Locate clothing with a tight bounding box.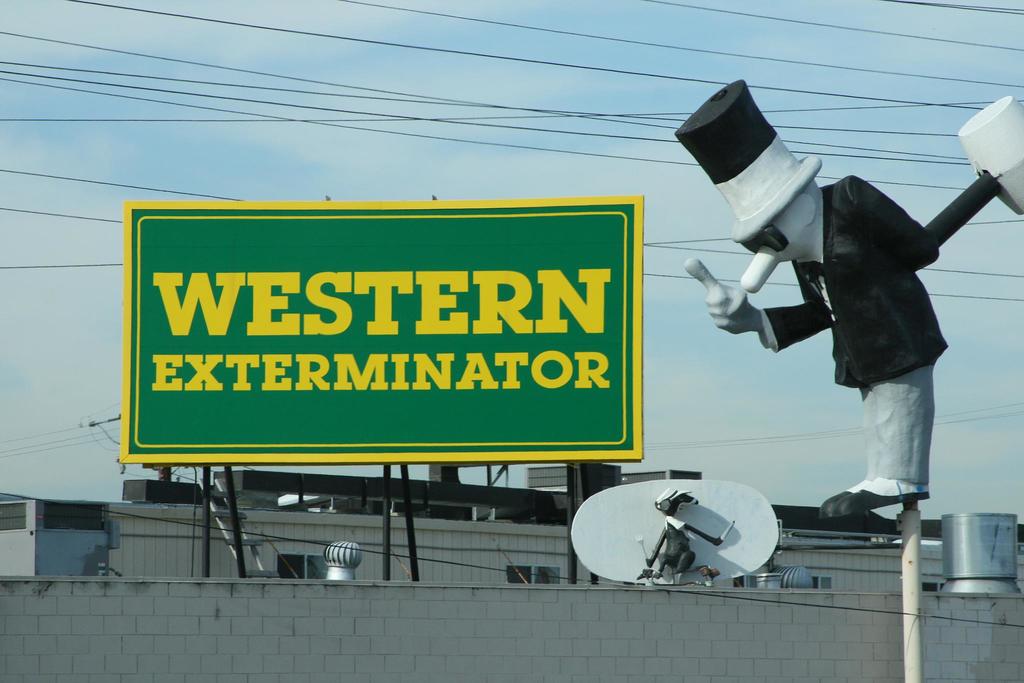
box(755, 175, 940, 486).
